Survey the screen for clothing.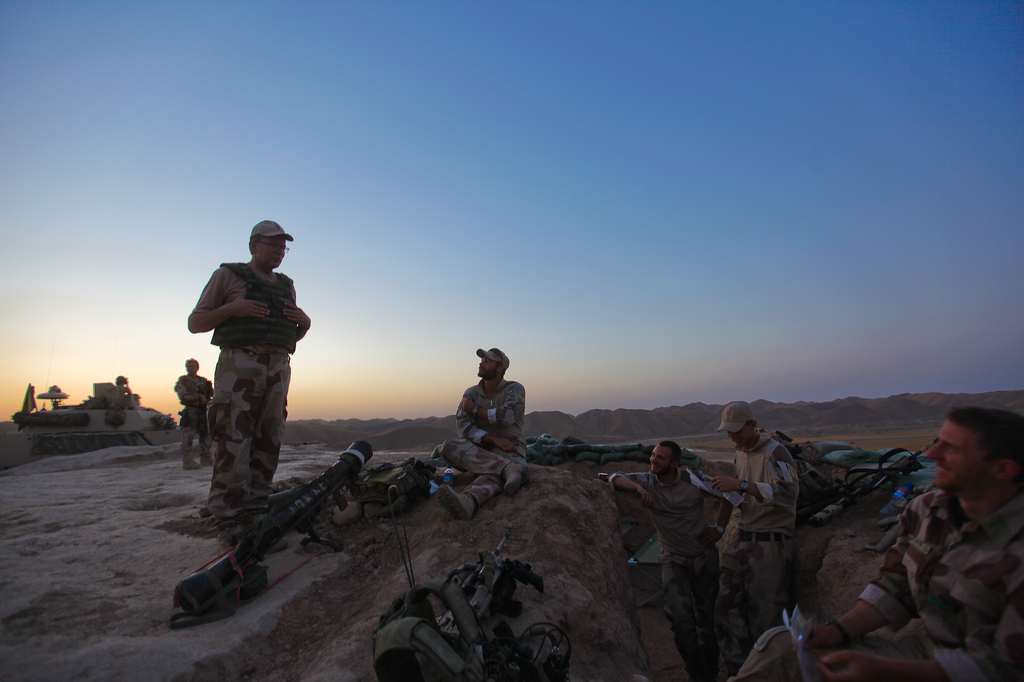
Survey found: 188:260:298:532.
